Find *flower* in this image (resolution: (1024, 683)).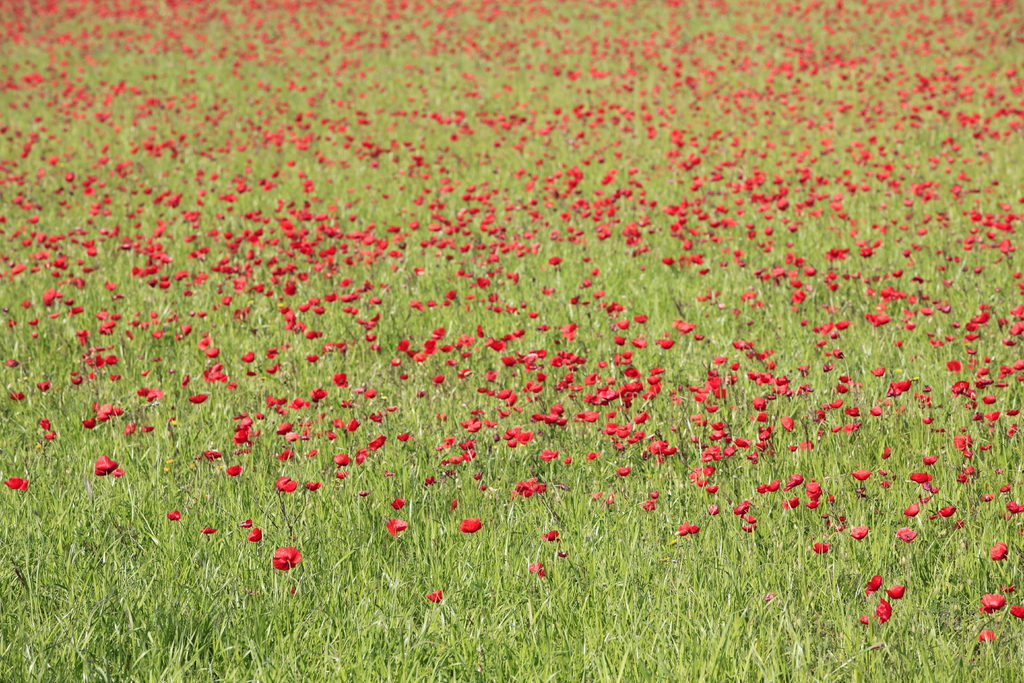
<bbox>273, 547, 298, 566</bbox>.
